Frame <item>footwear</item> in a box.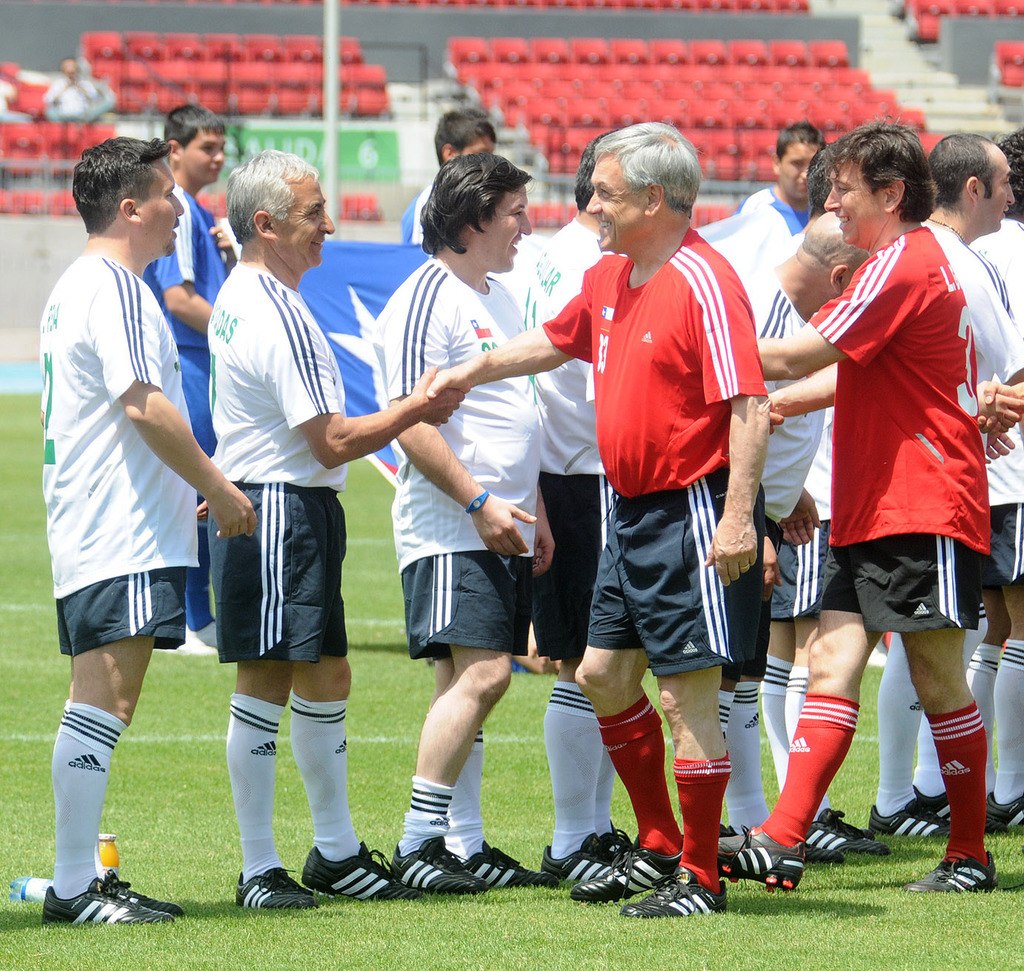
(x1=622, y1=878, x2=720, y2=915).
